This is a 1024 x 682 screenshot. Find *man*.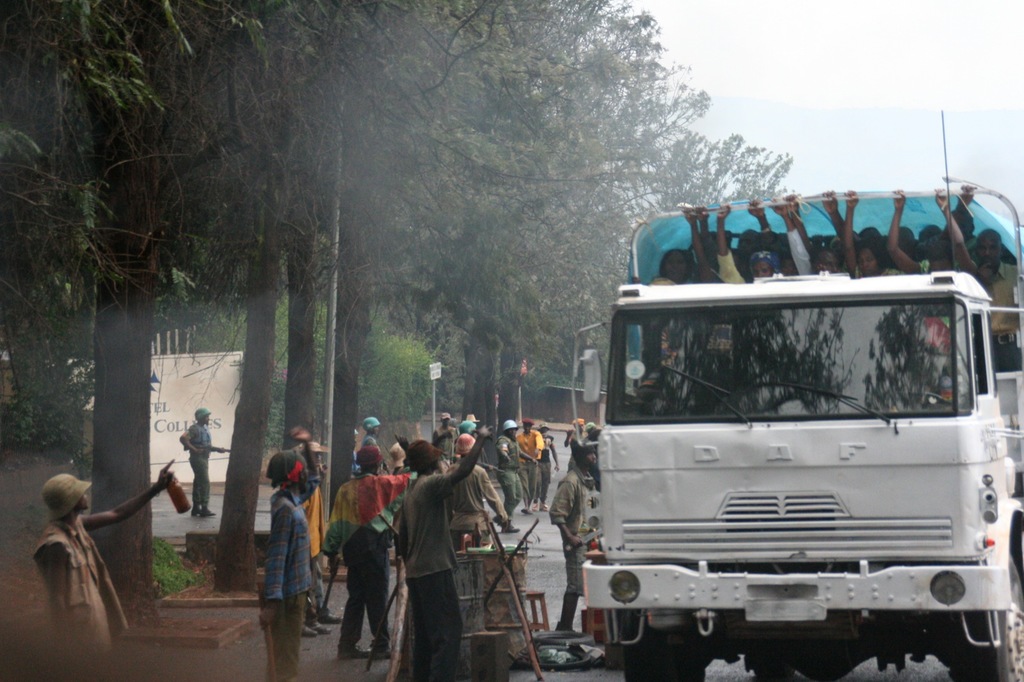
Bounding box: x1=976 y1=228 x2=1023 y2=370.
